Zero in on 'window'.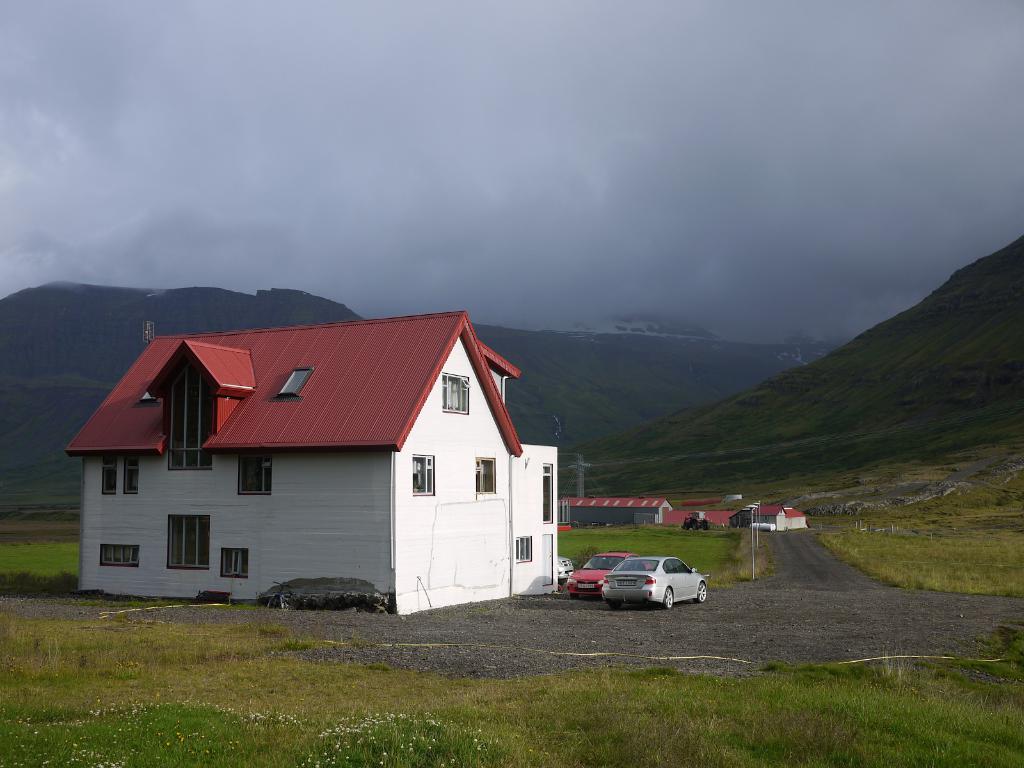
Zeroed in: box=[125, 455, 139, 495].
